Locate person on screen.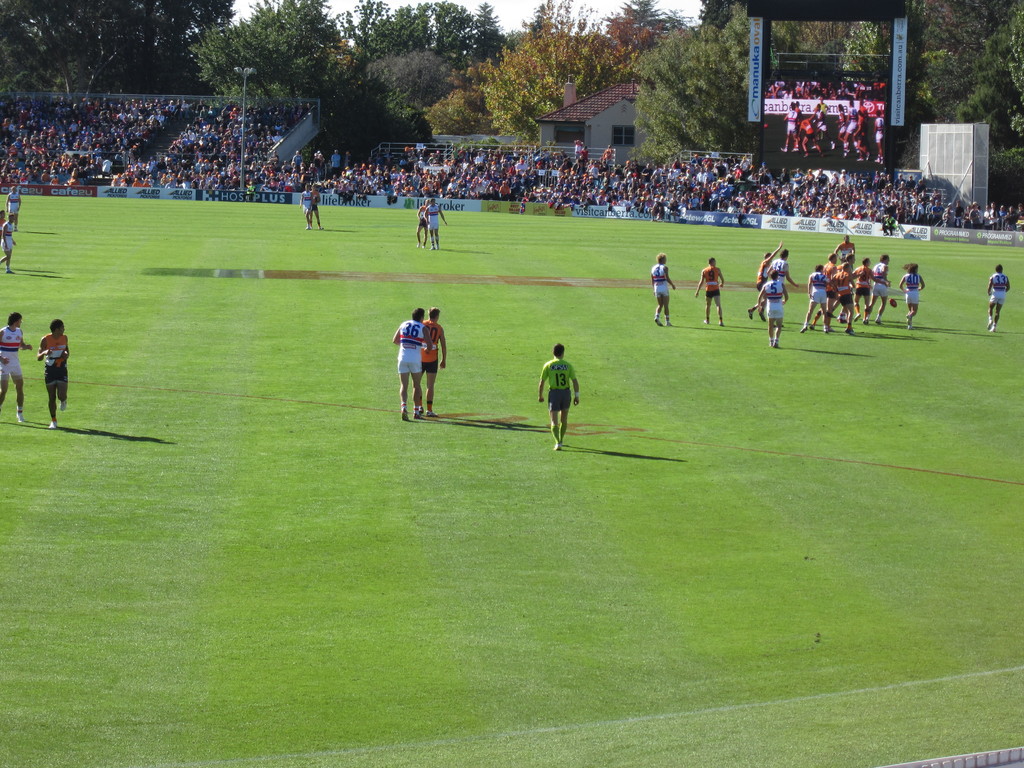
On screen at (310, 182, 323, 228).
